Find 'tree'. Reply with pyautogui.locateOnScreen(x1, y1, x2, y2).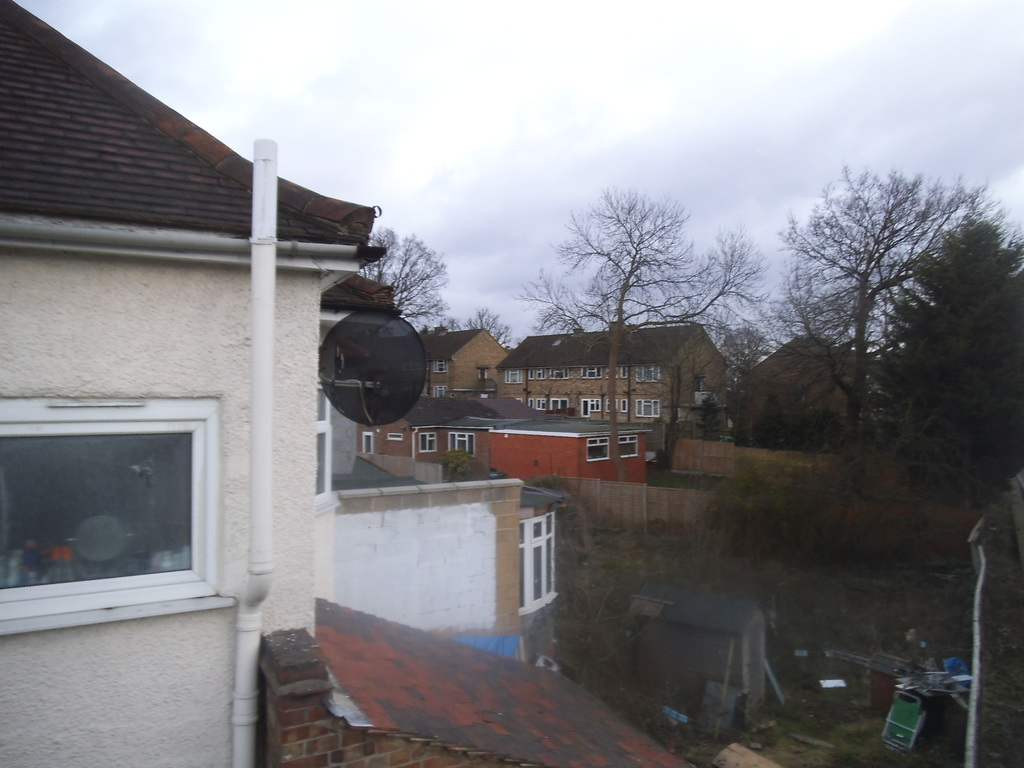
pyautogui.locateOnScreen(344, 226, 463, 317).
